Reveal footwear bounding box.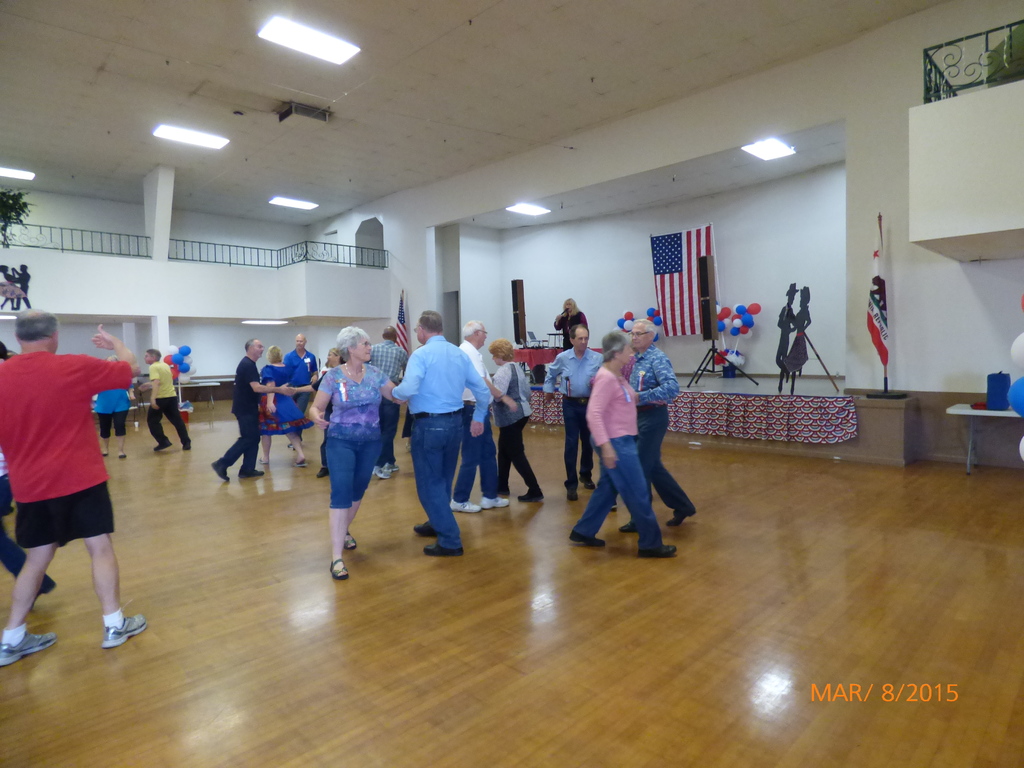
Revealed: (left=326, top=555, right=349, bottom=580).
